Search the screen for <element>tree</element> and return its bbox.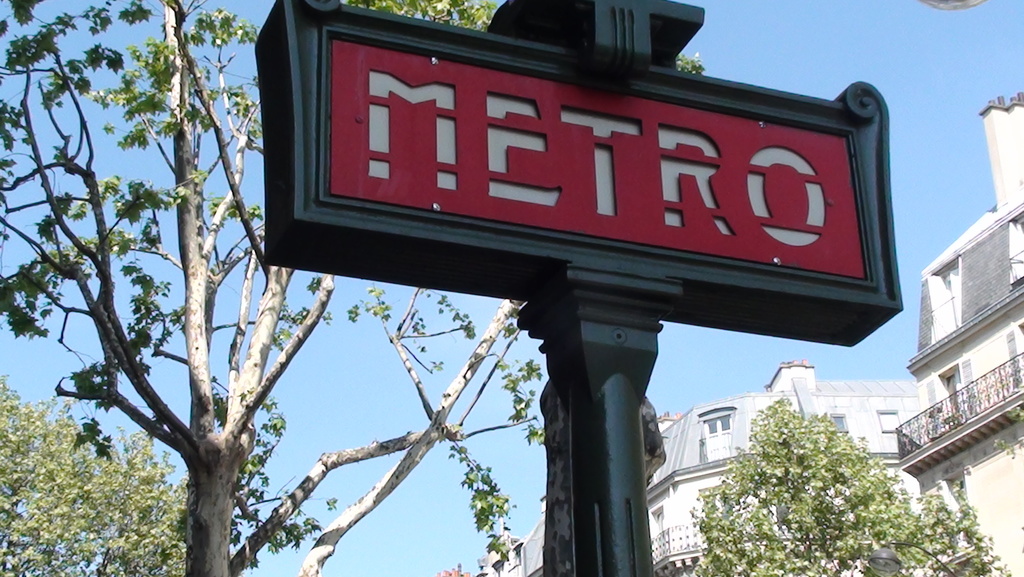
Found: 695:392:1007:576.
